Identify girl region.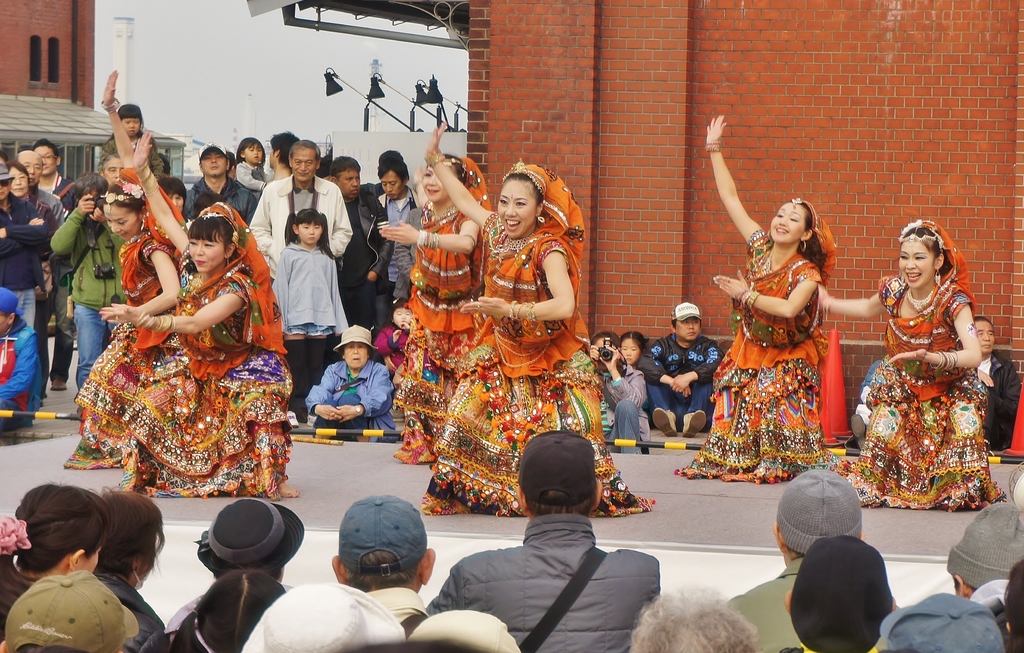
Region: detection(100, 70, 310, 503).
